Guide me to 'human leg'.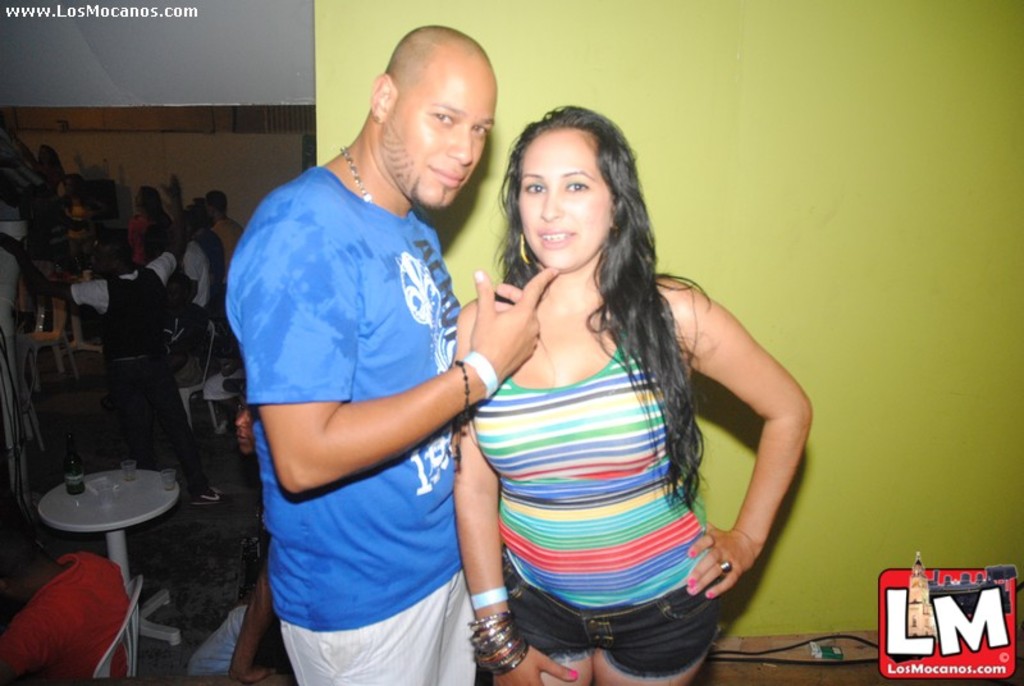
Guidance: region(590, 575, 722, 685).
